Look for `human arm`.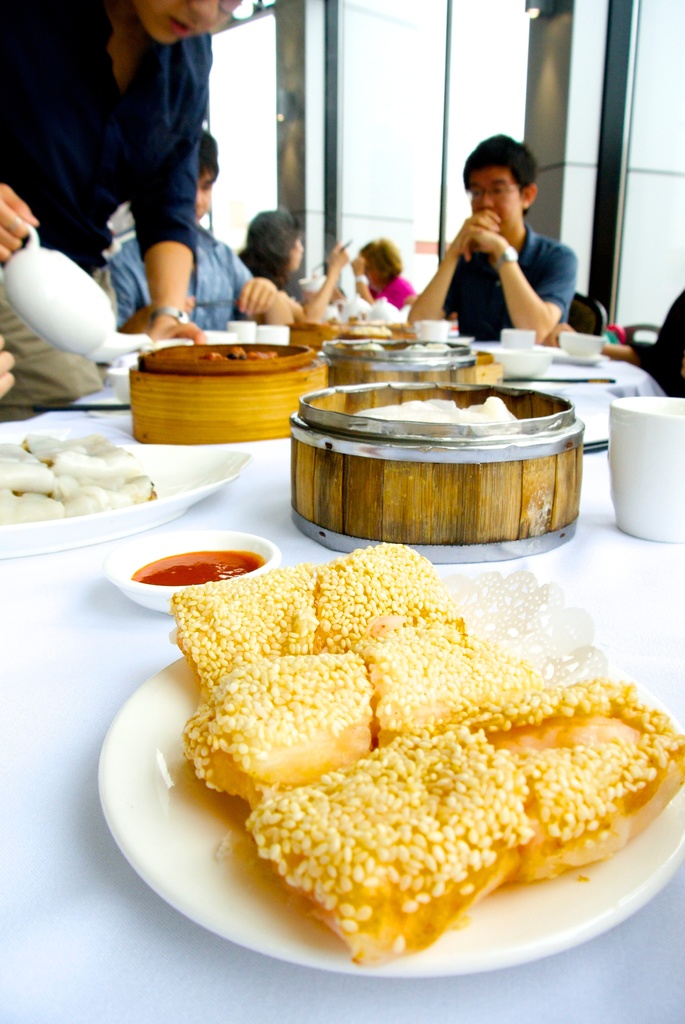
Found: bbox=(403, 205, 503, 333).
